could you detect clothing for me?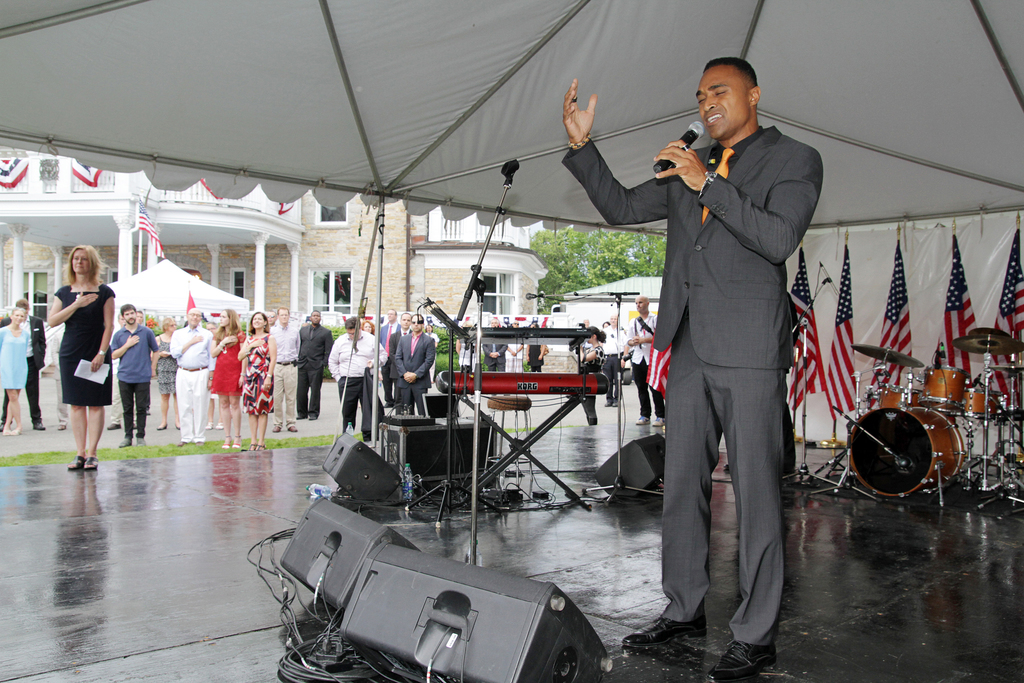
Detection result: l=296, t=318, r=335, b=415.
